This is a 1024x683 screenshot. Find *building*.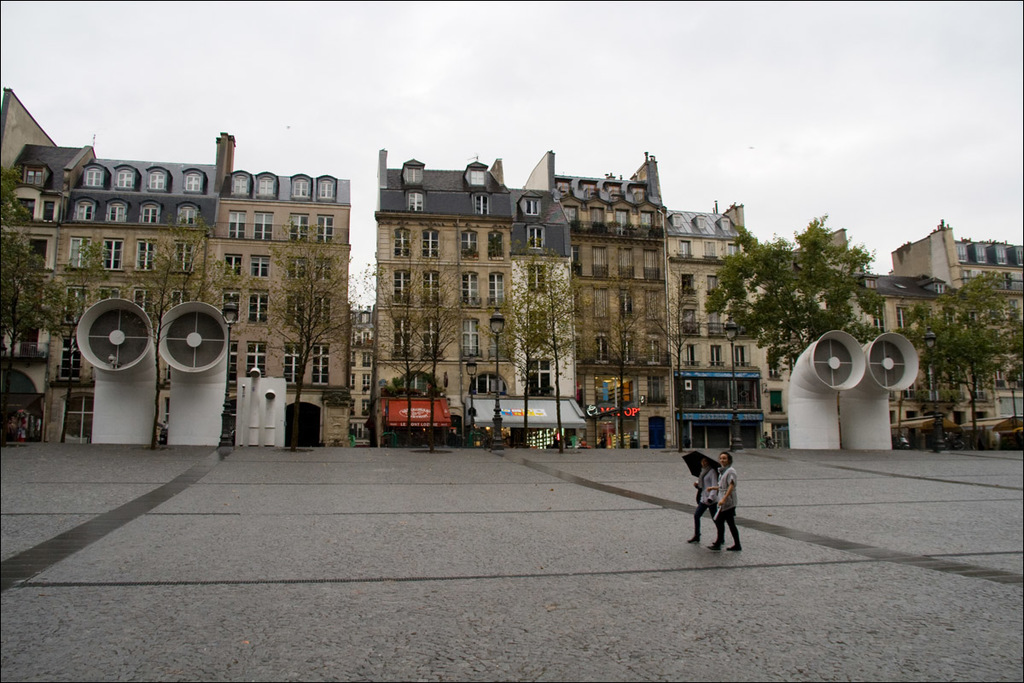
Bounding box: (373, 141, 582, 441).
